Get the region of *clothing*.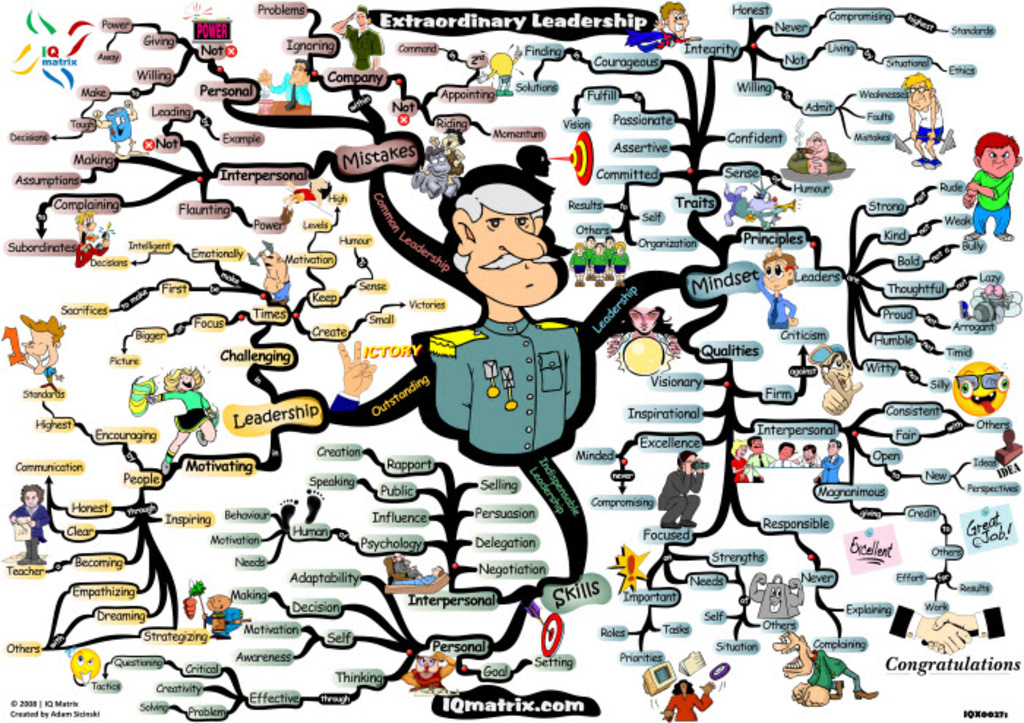
pyautogui.locateOnScreen(379, 288, 606, 458).
